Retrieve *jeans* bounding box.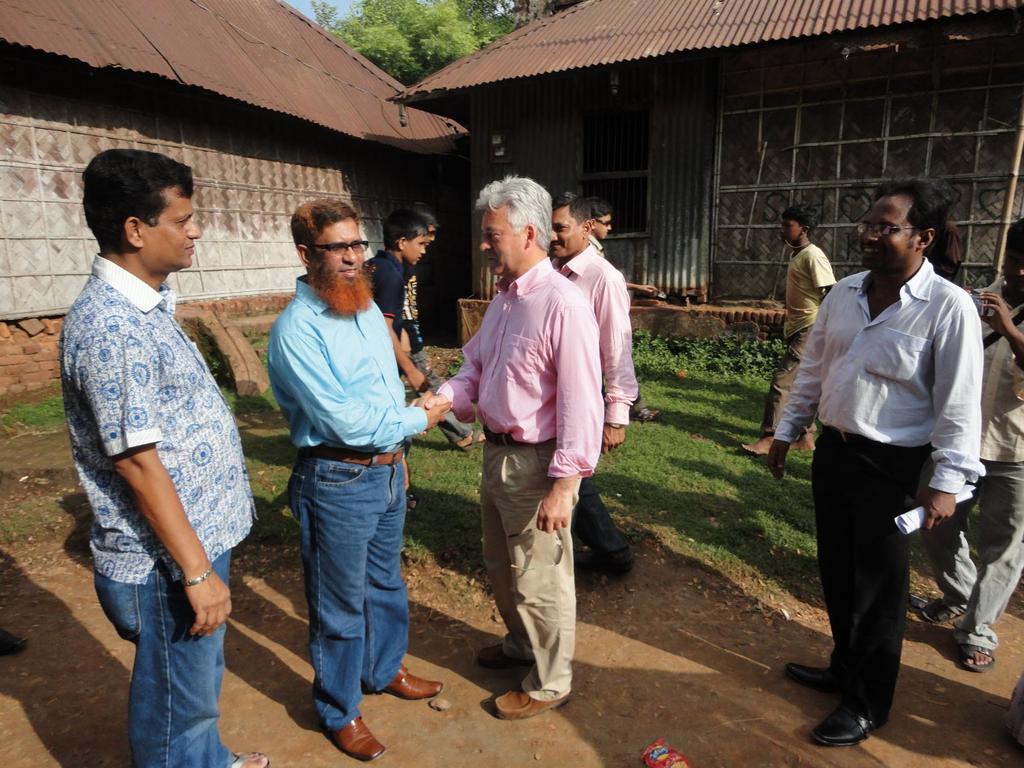
Bounding box: 94/550/237/767.
